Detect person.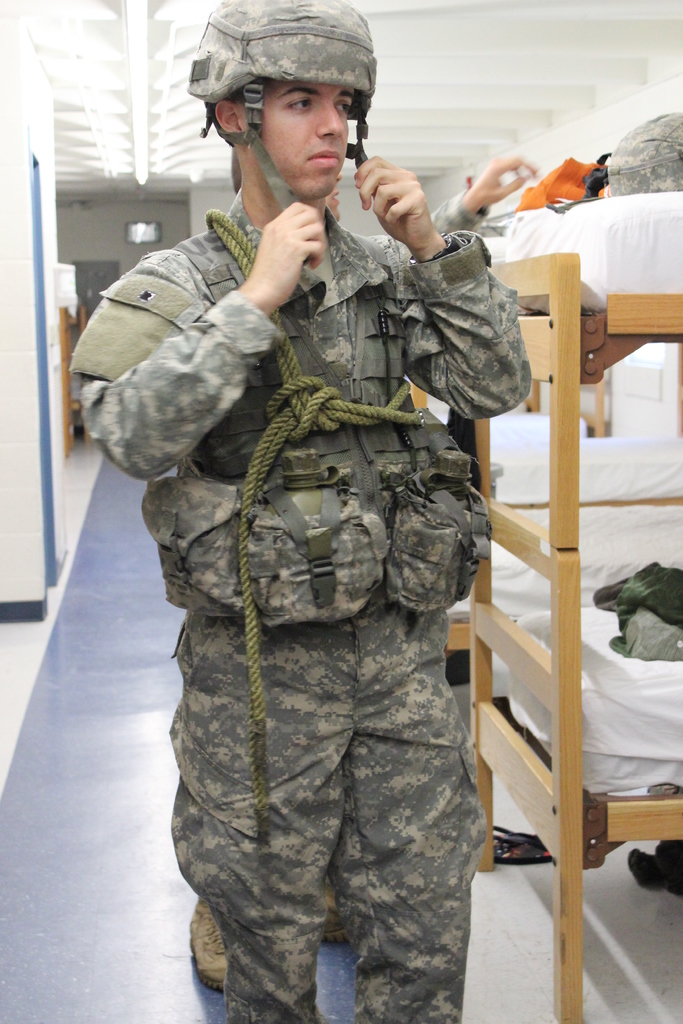
Detected at x1=432, y1=111, x2=682, y2=230.
